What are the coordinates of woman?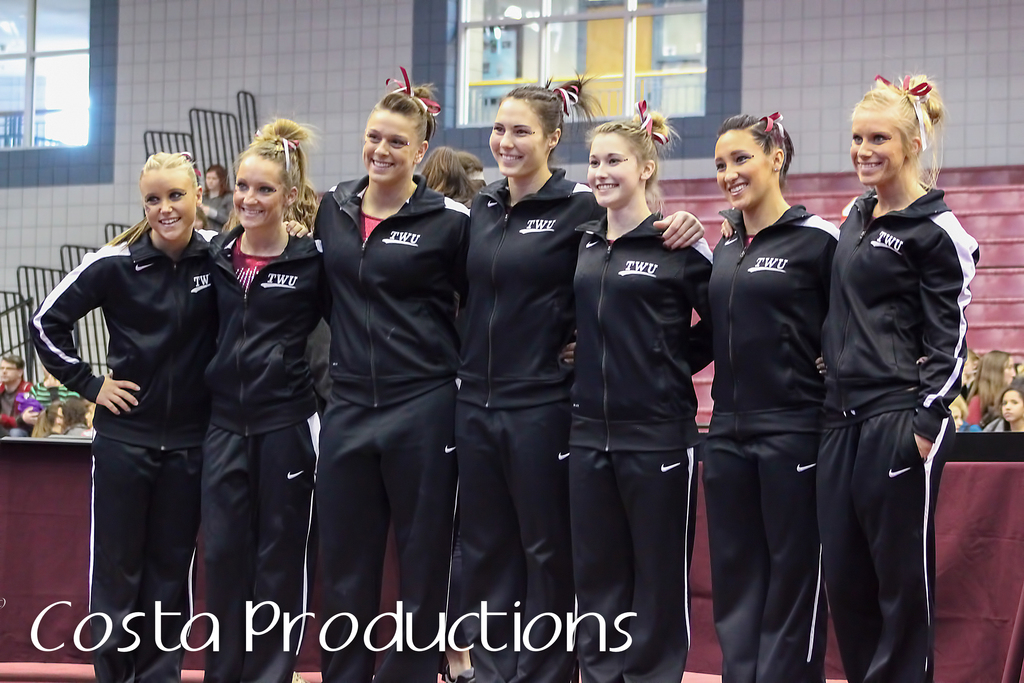
314/67/472/682.
